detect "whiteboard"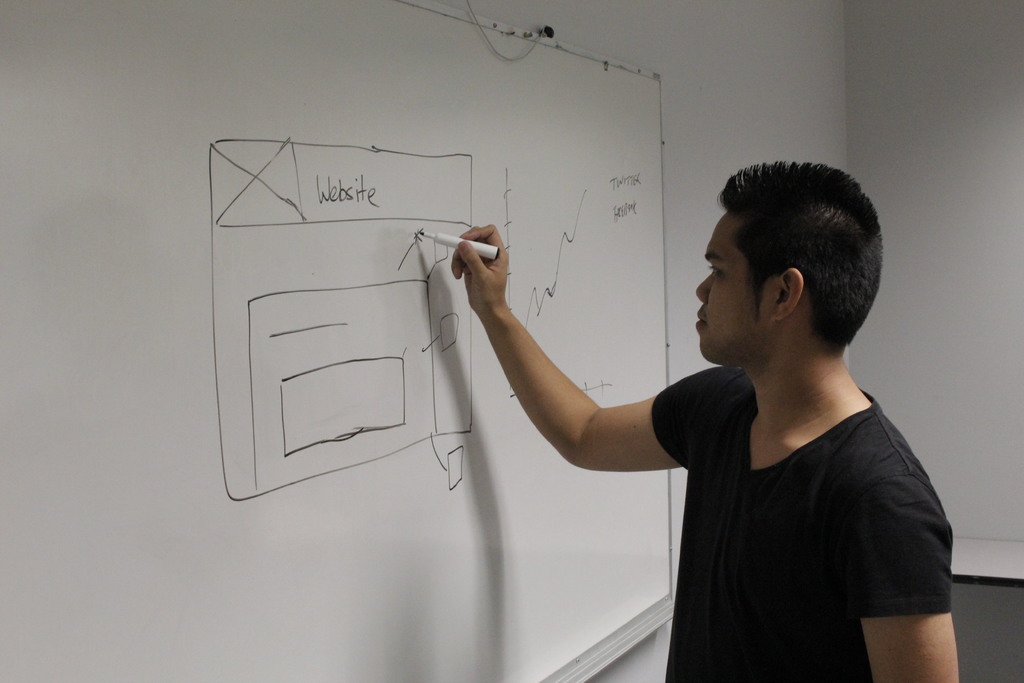
{"left": 0, "top": 3, "right": 675, "bottom": 682}
